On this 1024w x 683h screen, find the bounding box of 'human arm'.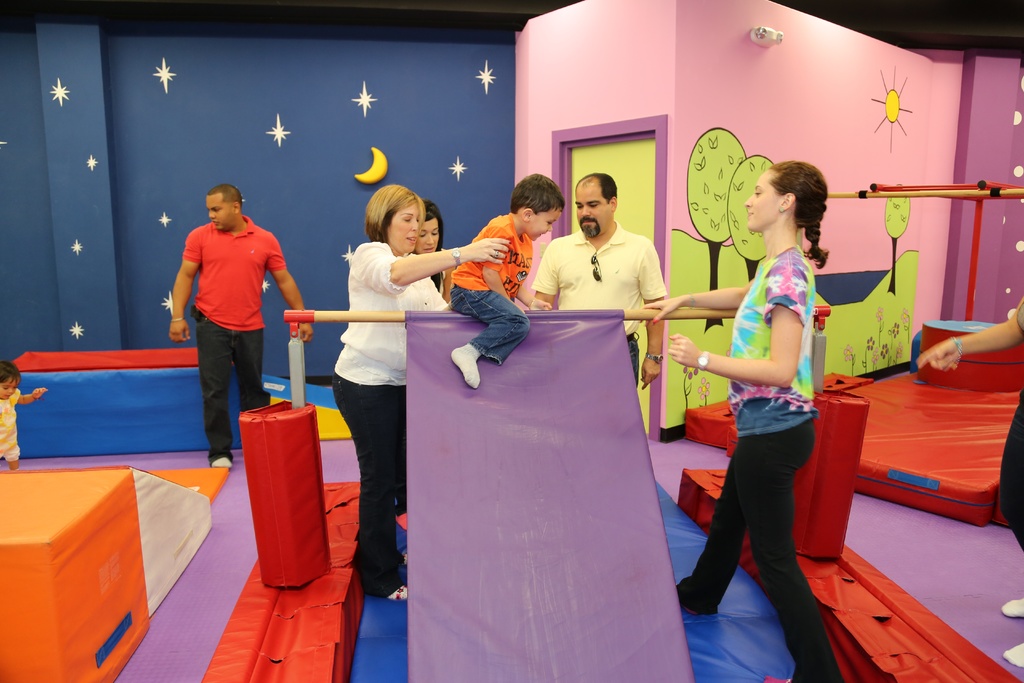
Bounding box: pyautogui.locateOnScreen(351, 241, 508, 298).
